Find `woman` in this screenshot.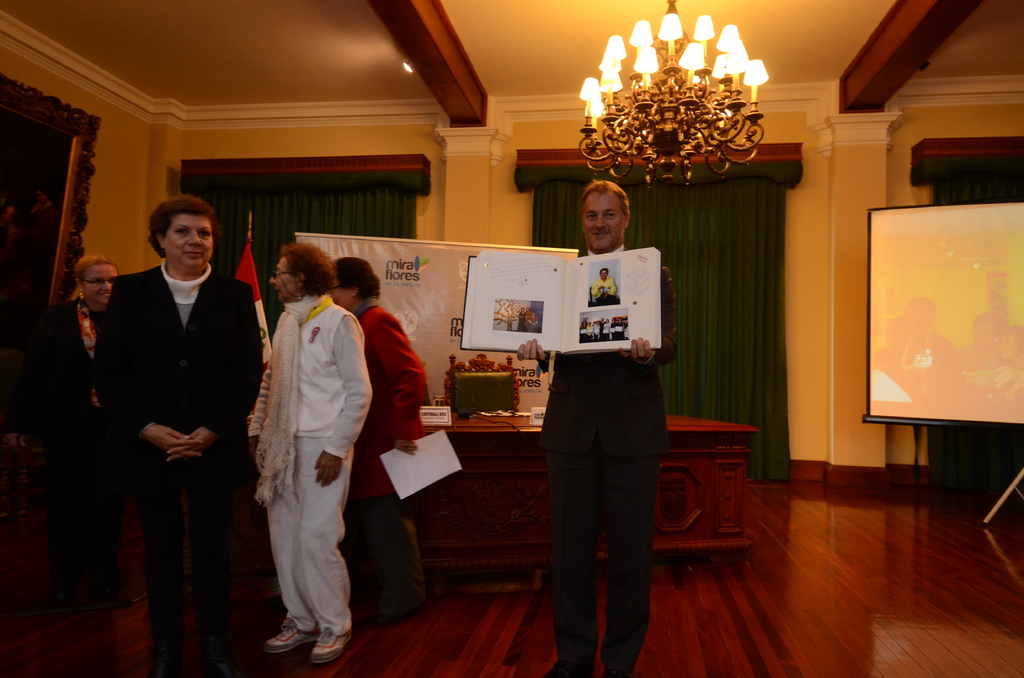
The bounding box for `woman` is rect(580, 319, 587, 338).
